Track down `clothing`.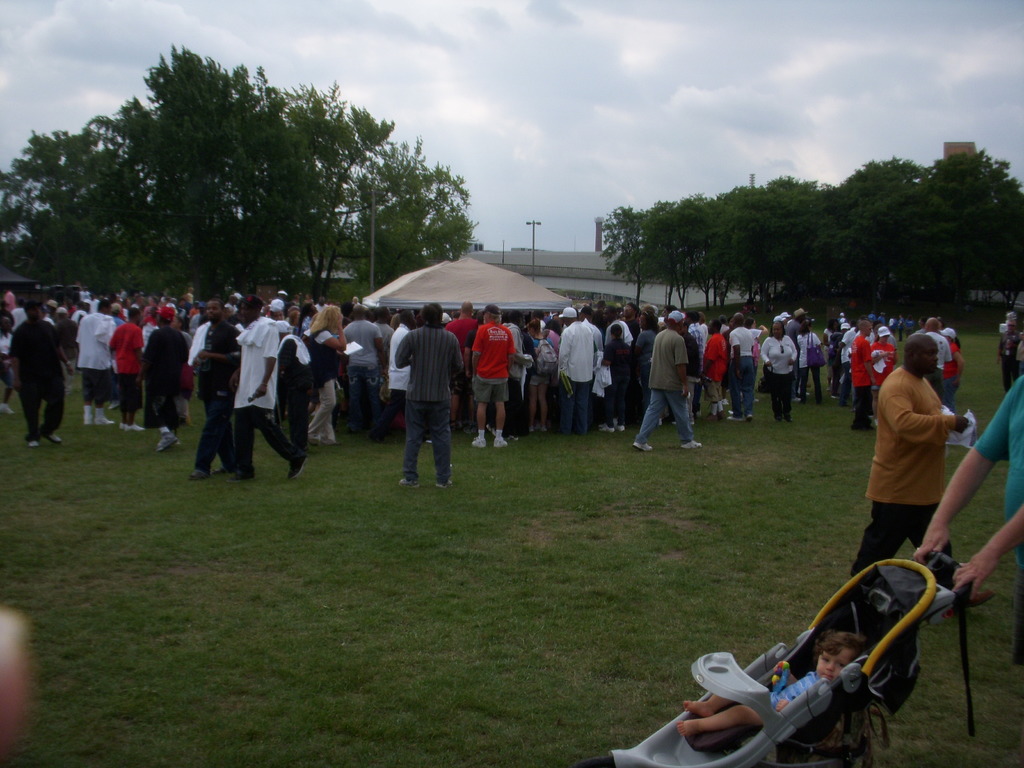
Tracked to locate(999, 331, 1020, 392).
